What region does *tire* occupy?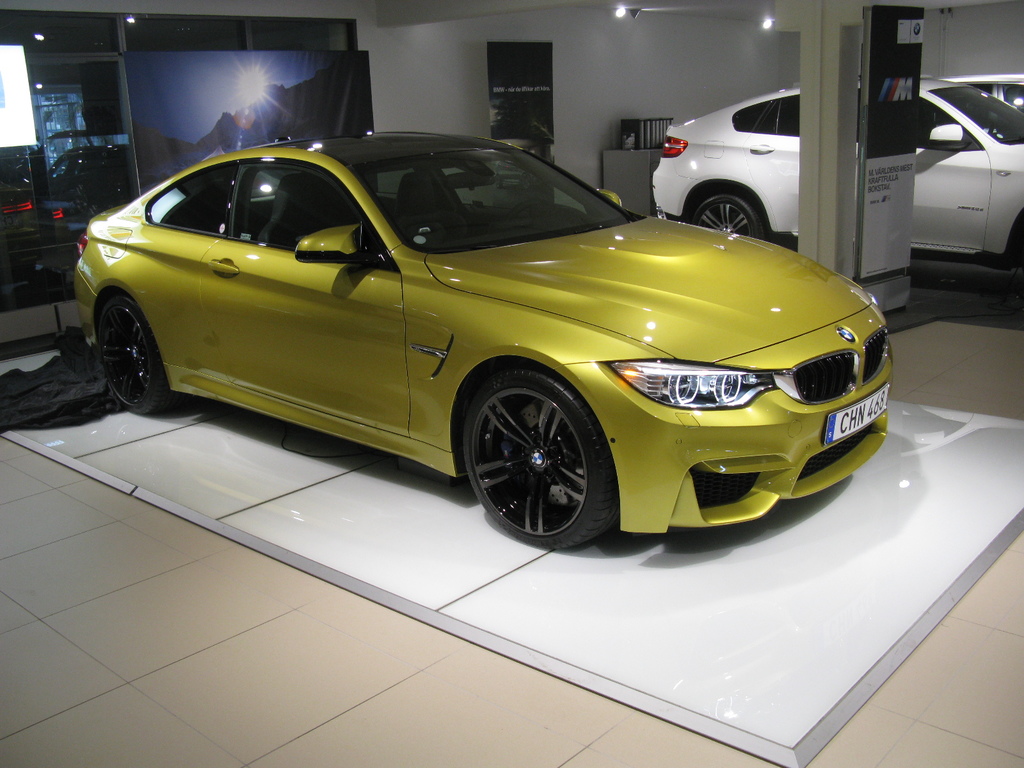
rect(689, 186, 774, 240).
